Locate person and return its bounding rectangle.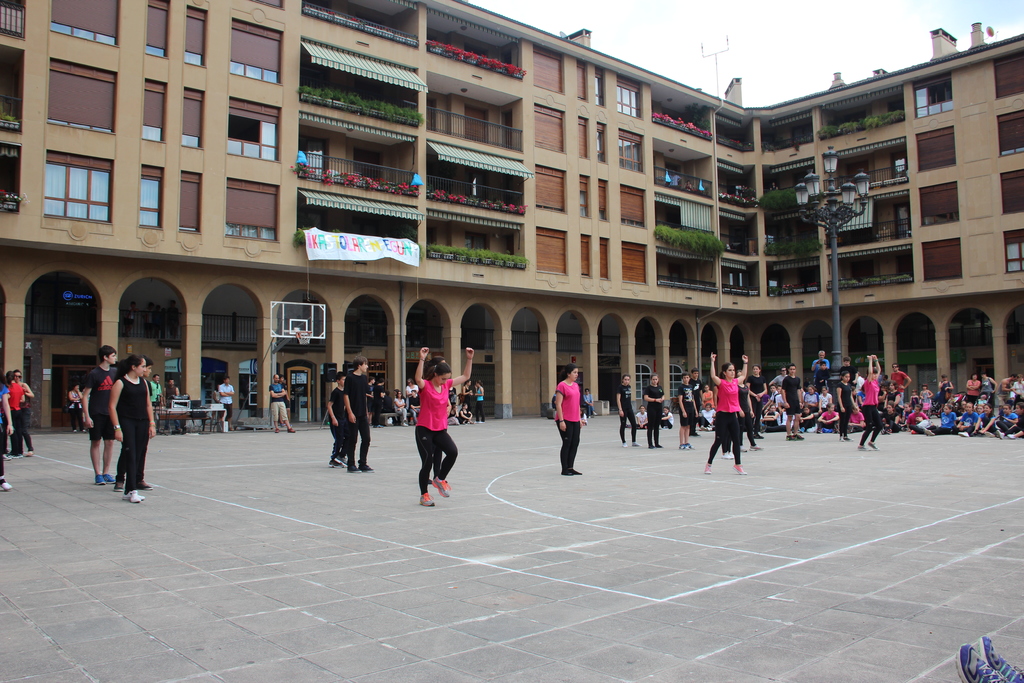
{"x1": 554, "y1": 359, "x2": 583, "y2": 476}.
